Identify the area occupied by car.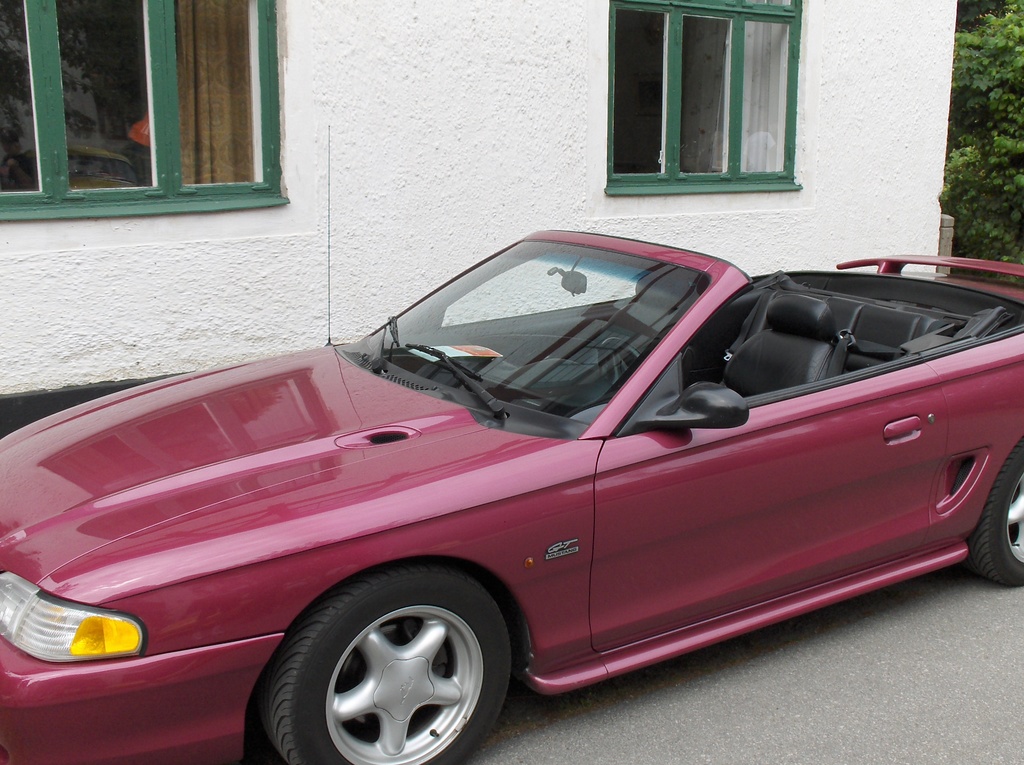
Area: 28 238 1023 752.
